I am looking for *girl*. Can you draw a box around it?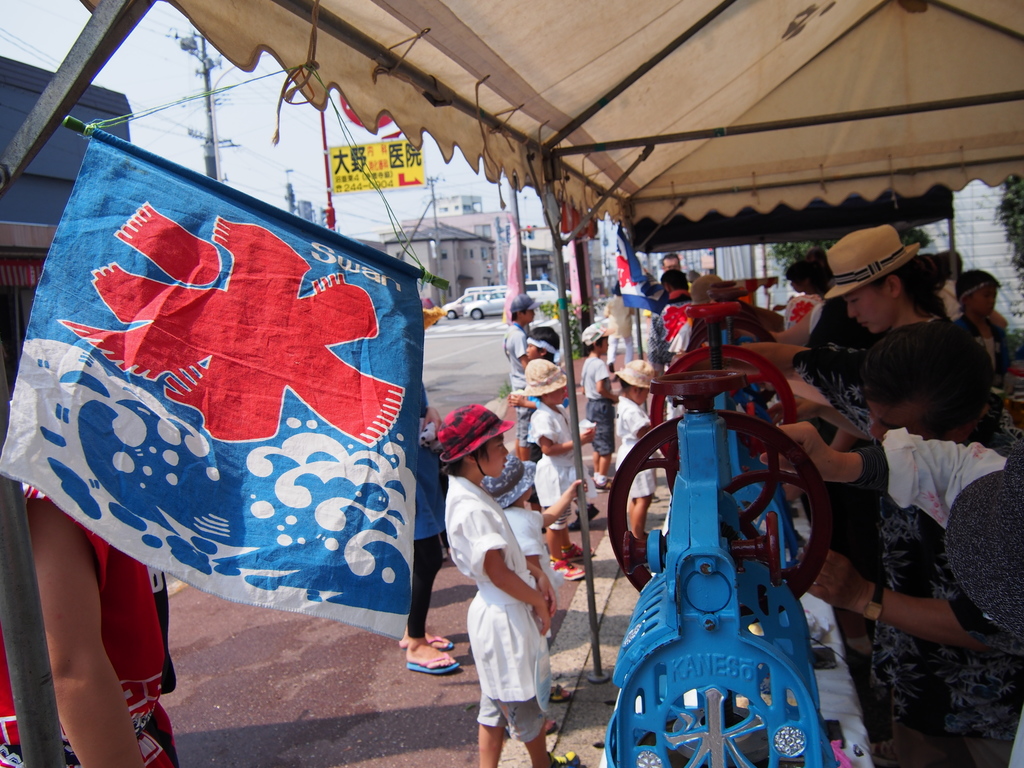
Sure, the bounding box is <region>616, 365, 654, 534</region>.
